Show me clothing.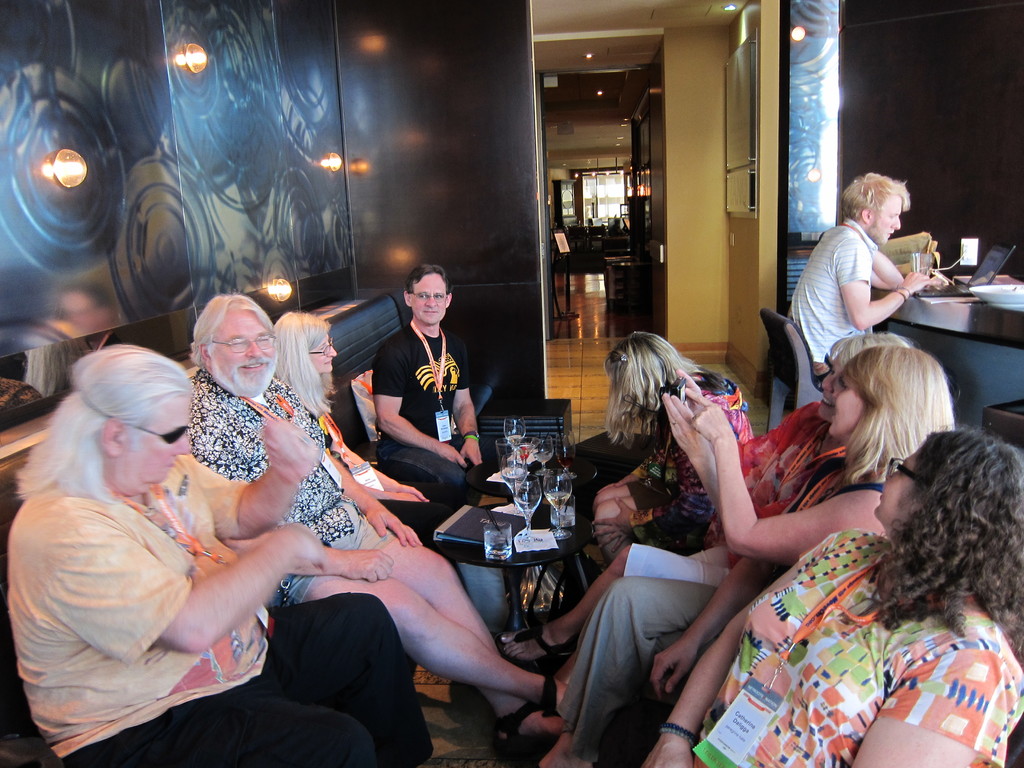
clothing is here: {"x1": 559, "y1": 450, "x2": 879, "y2": 766}.
